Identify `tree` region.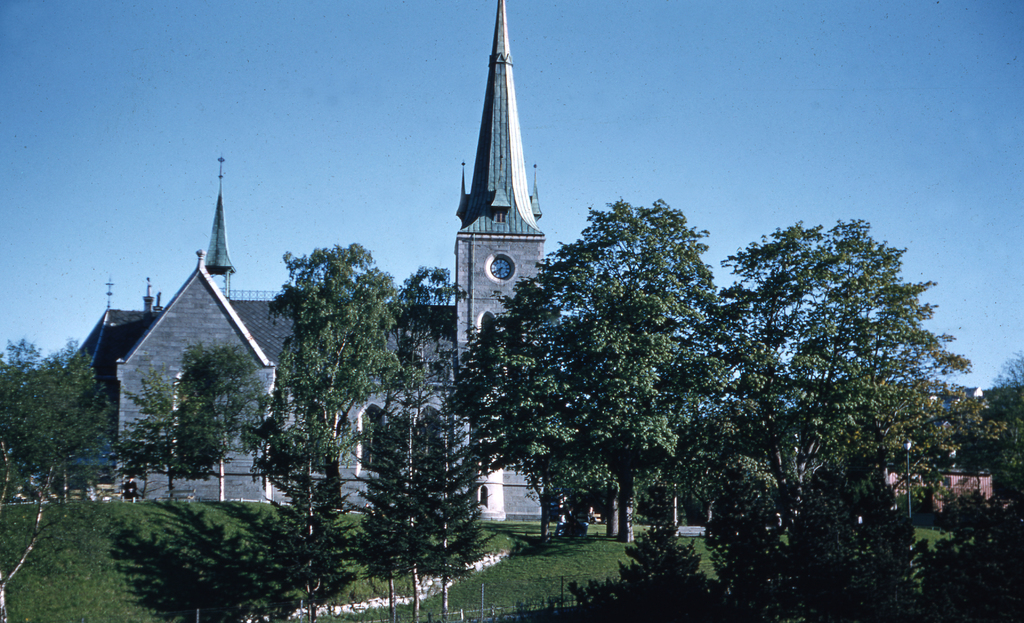
Region: BBox(0, 336, 45, 505).
